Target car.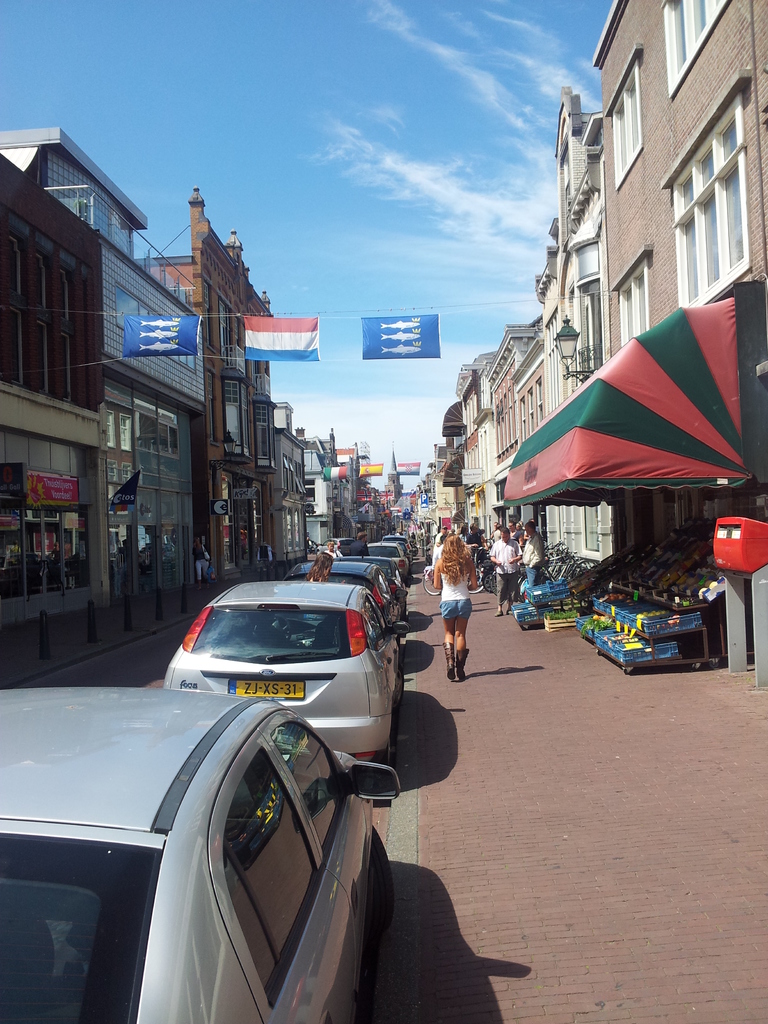
Target region: 0:678:395:1023.
